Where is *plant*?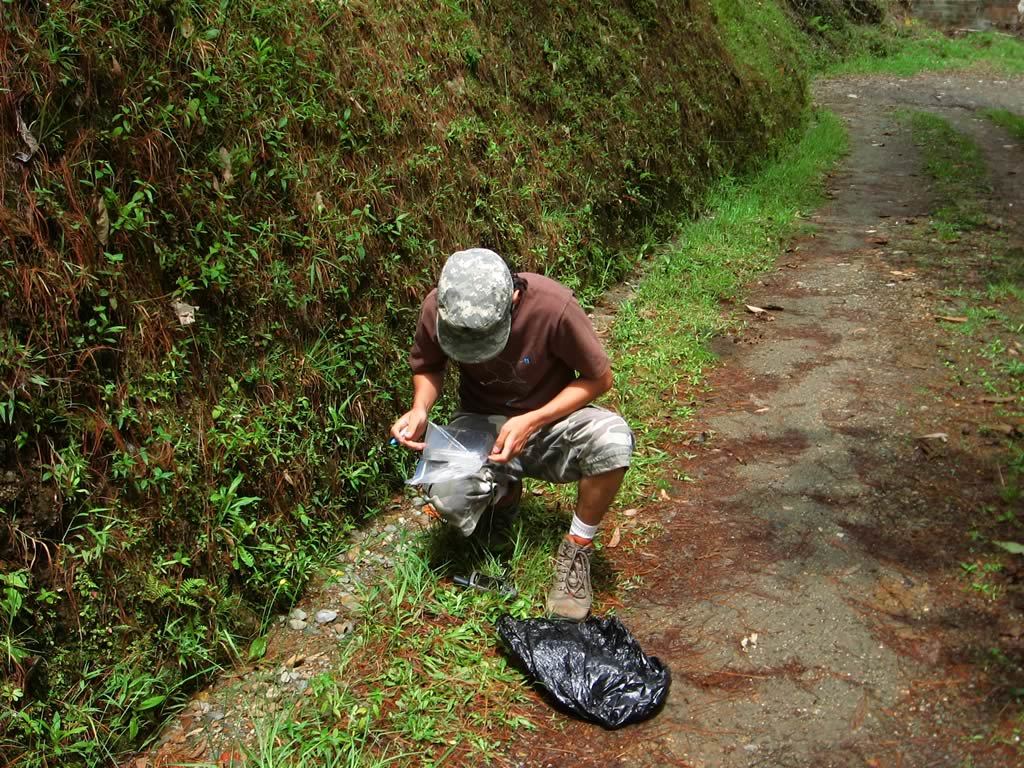
{"x1": 375, "y1": 210, "x2": 410, "y2": 237}.
